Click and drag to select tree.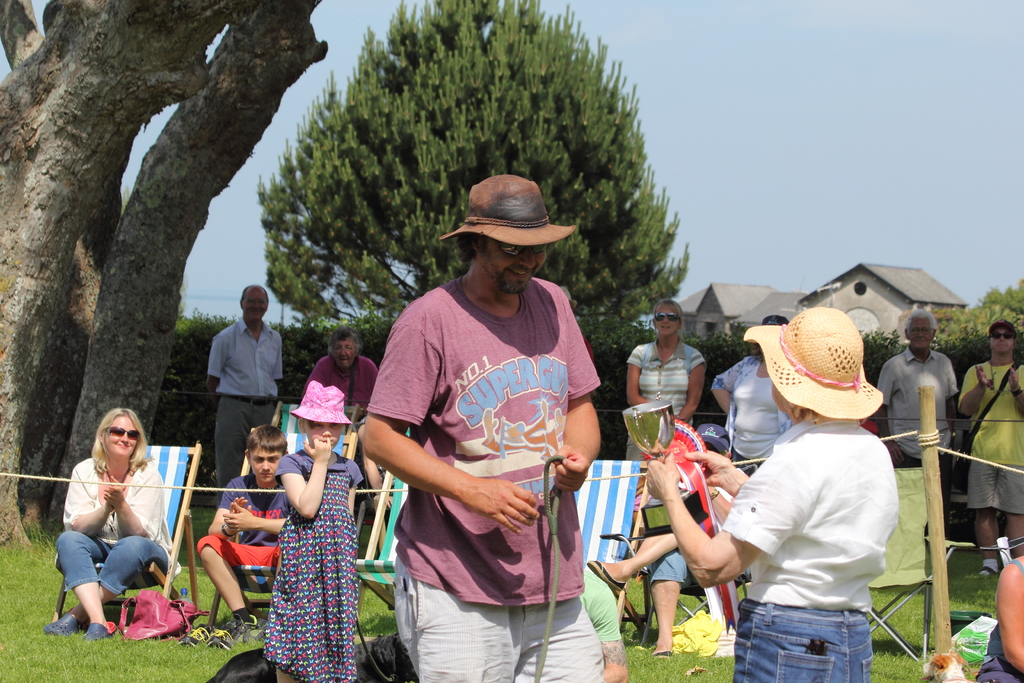
Selection: crop(684, 273, 1023, 416).
